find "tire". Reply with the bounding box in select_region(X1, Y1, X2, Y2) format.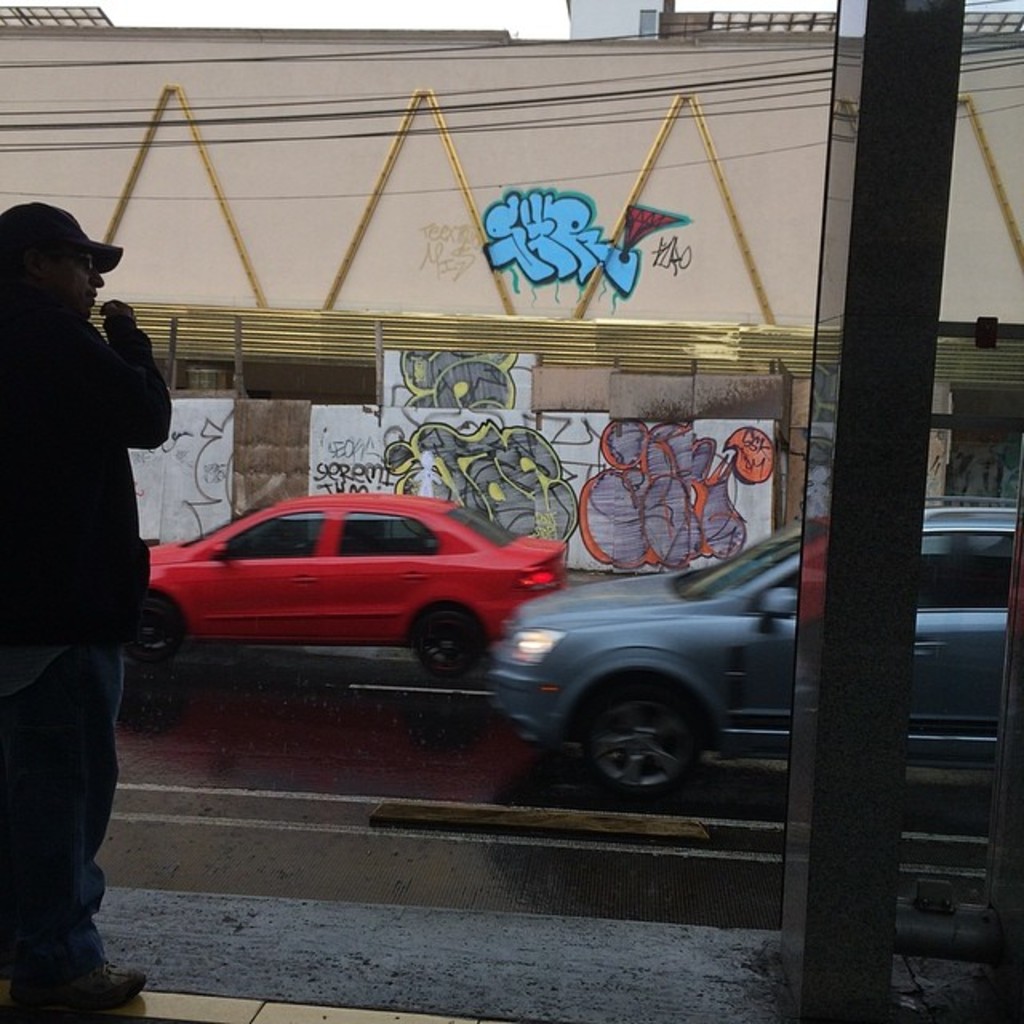
select_region(414, 611, 483, 675).
